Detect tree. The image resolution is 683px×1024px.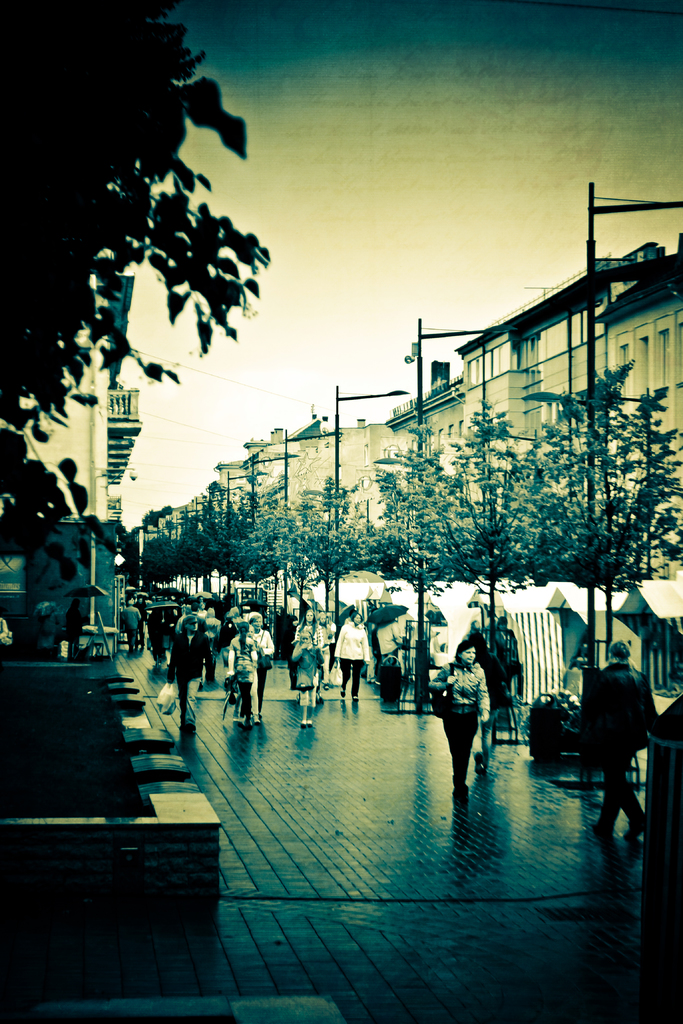
(left=0, top=0, right=269, bottom=611).
